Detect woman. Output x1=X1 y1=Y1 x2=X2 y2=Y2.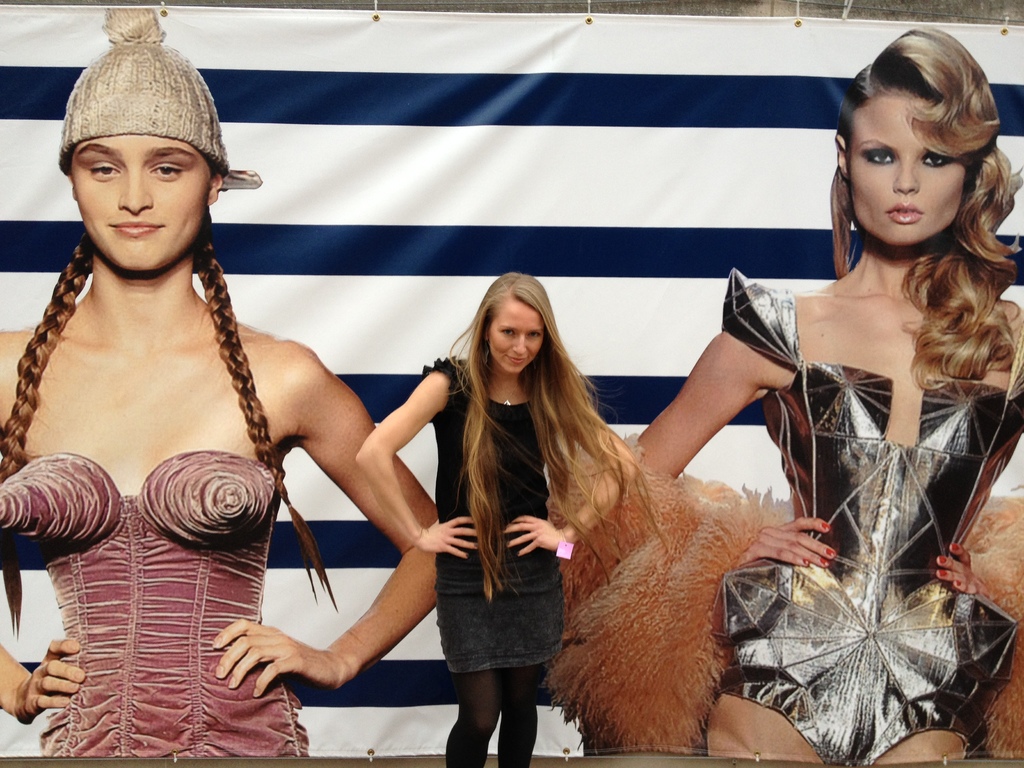
x1=638 y1=27 x2=1023 y2=766.
